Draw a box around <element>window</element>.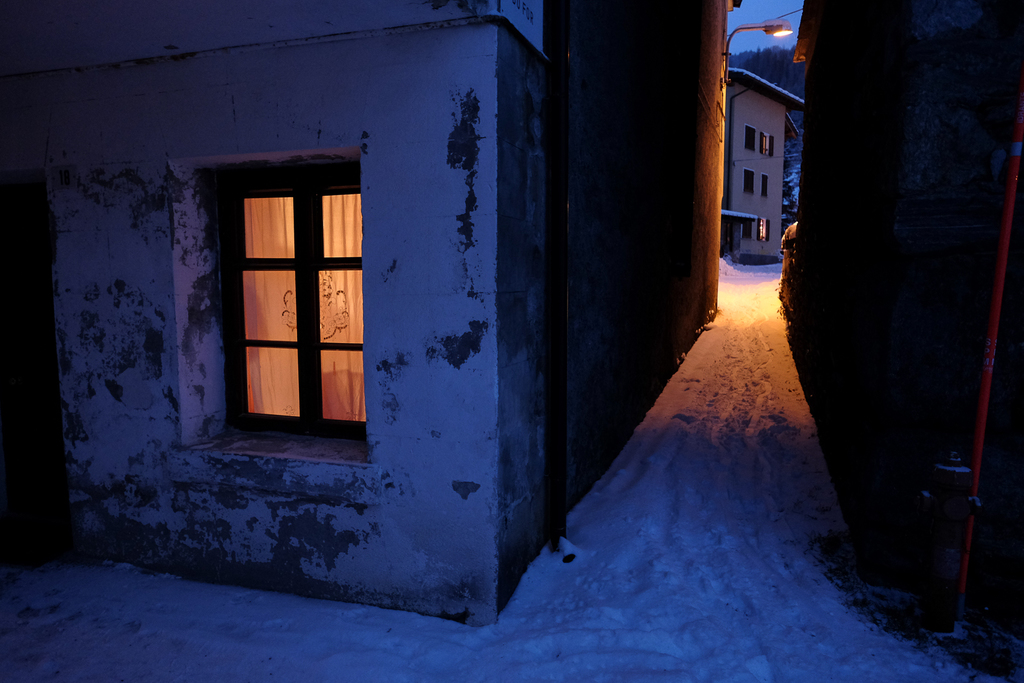
[755,220,767,242].
